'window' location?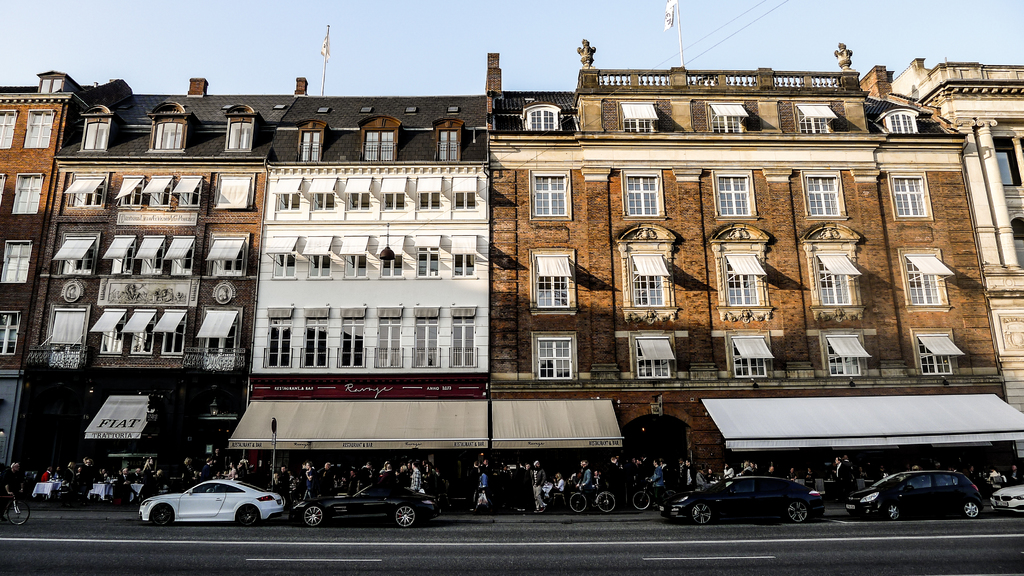
139 175 172 208
